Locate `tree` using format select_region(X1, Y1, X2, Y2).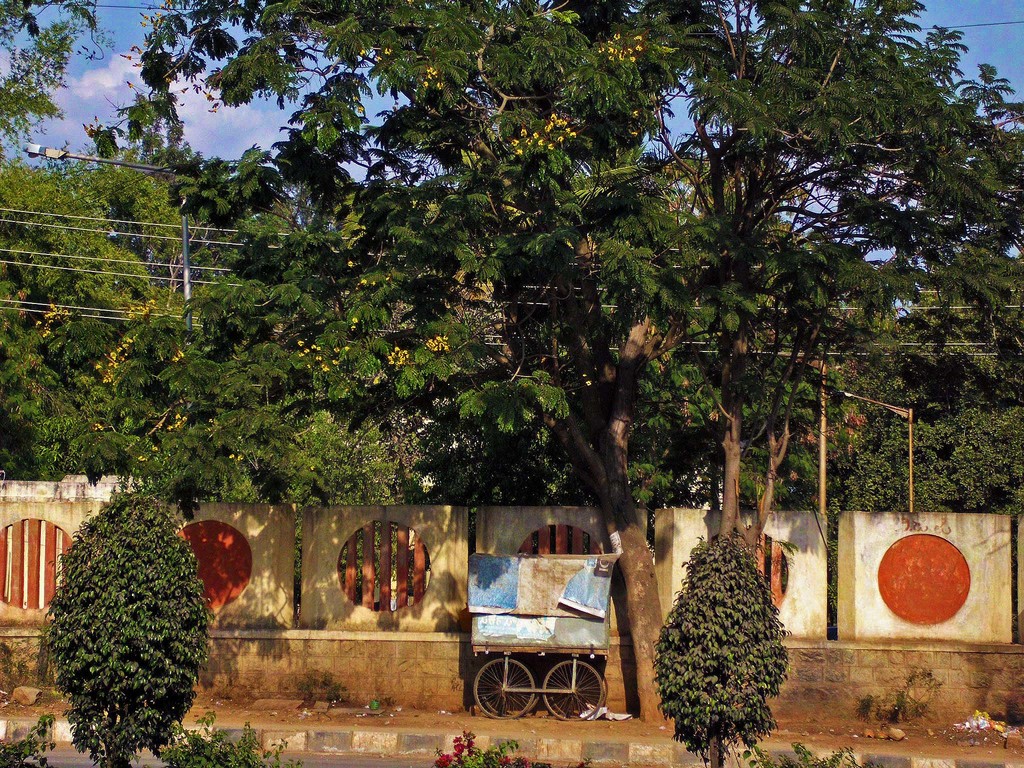
select_region(0, 0, 746, 737).
